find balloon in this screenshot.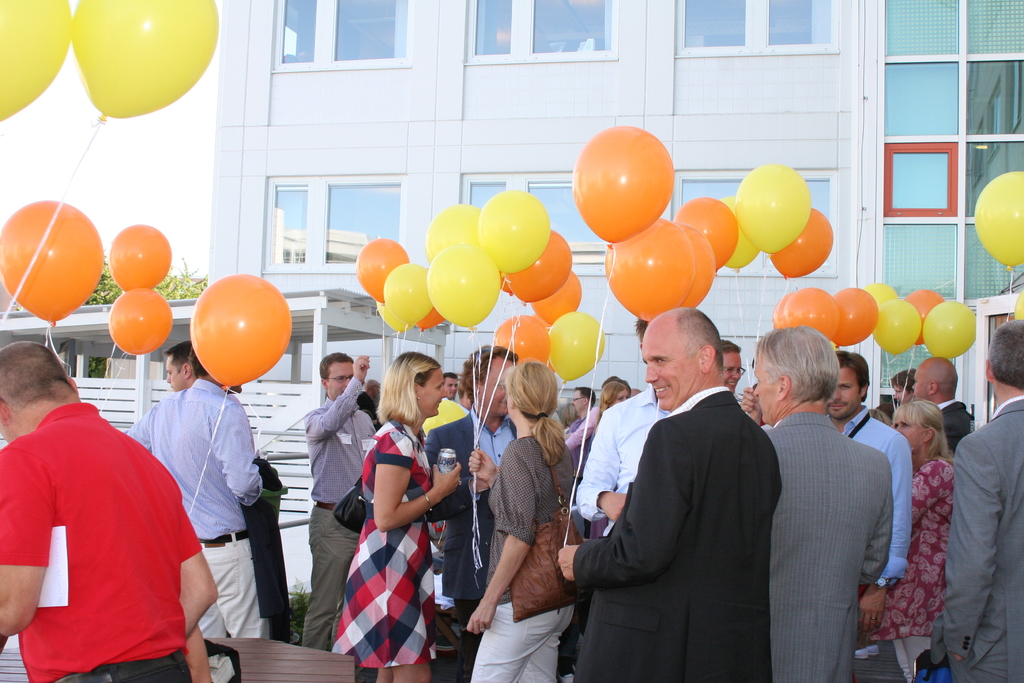
The bounding box for balloon is crop(421, 199, 483, 258).
